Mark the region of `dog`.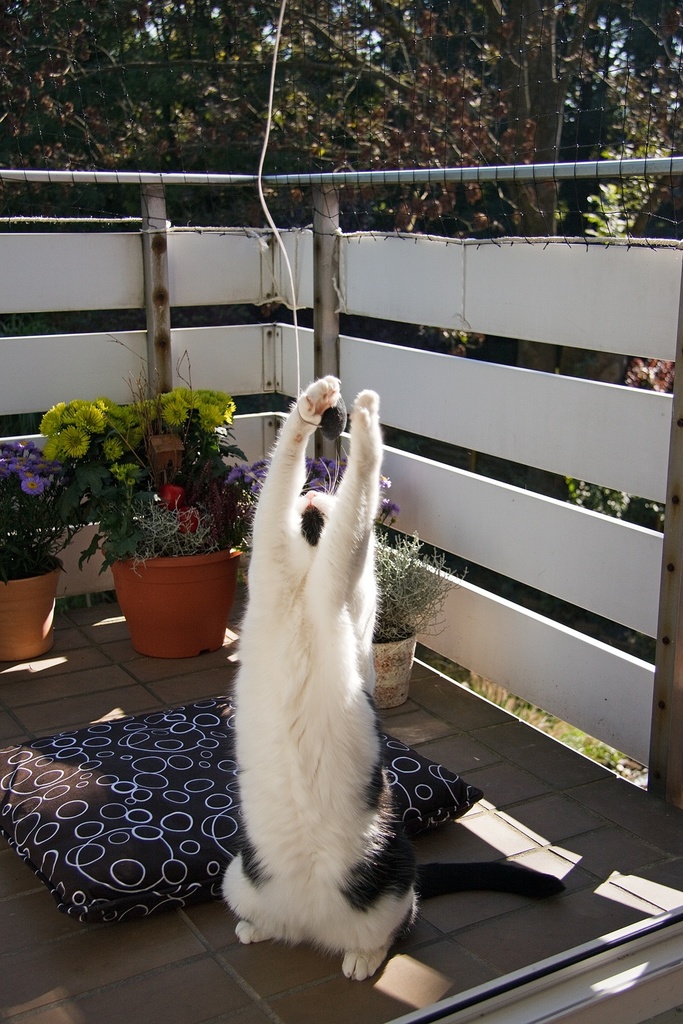
Region: {"left": 221, "top": 371, "right": 566, "bottom": 982}.
